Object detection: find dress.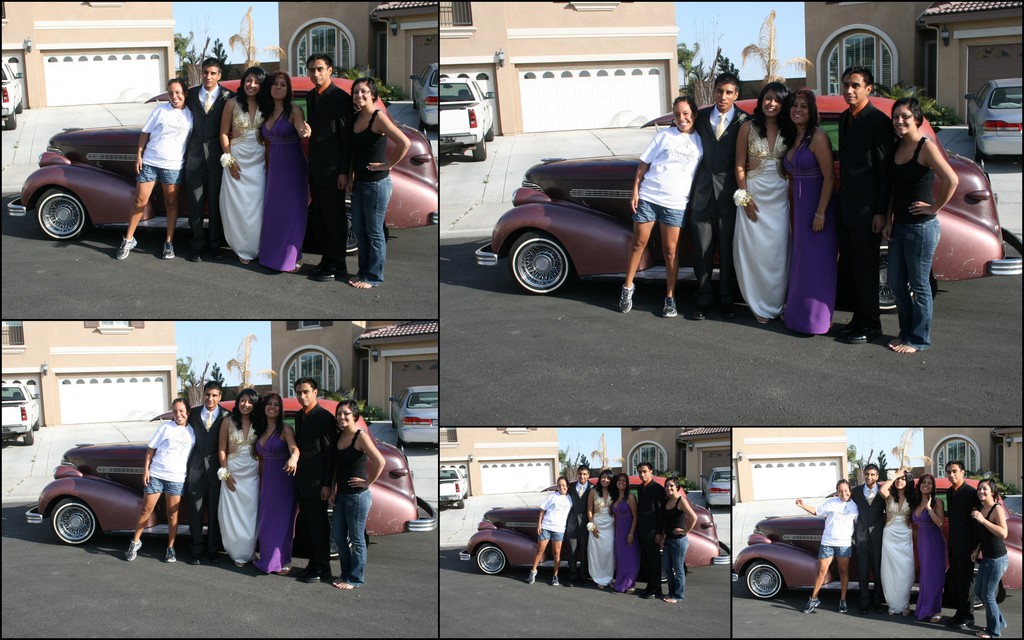
x1=732, y1=122, x2=791, y2=324.
